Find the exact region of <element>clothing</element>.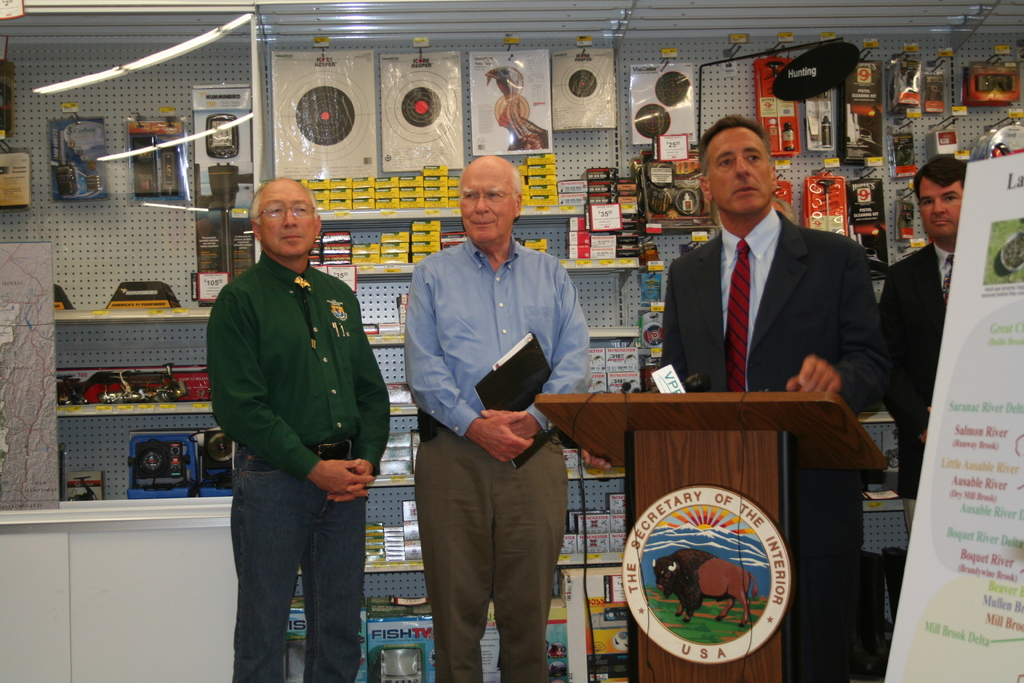
Exact region: bbox(659, 203, 894, 413).
